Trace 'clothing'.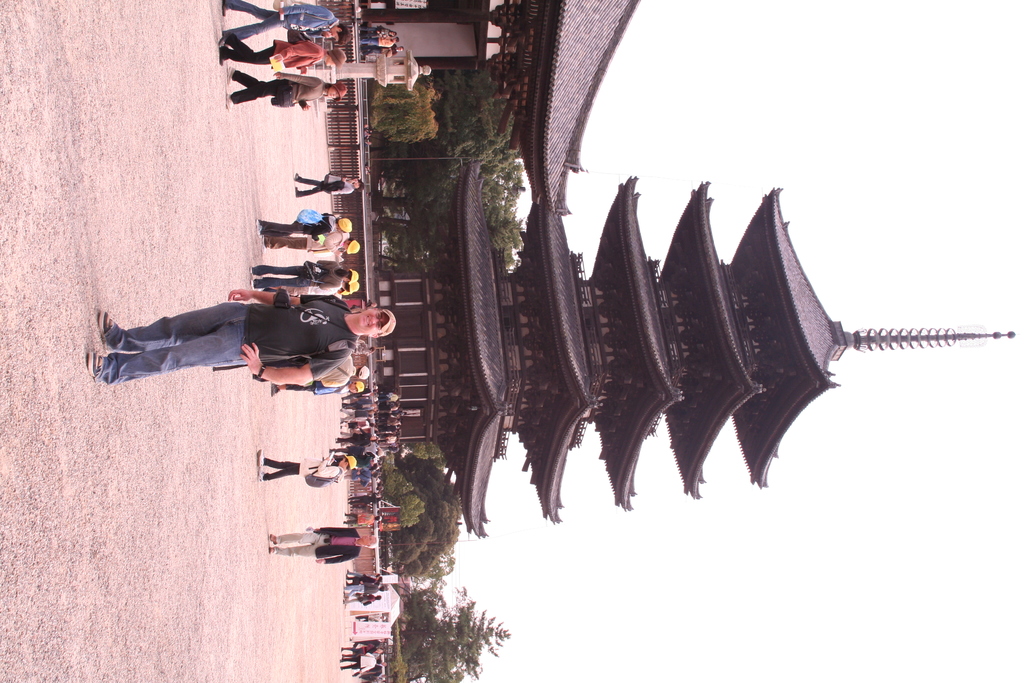
Traced to bbox=(253, 266, 351, 290).
